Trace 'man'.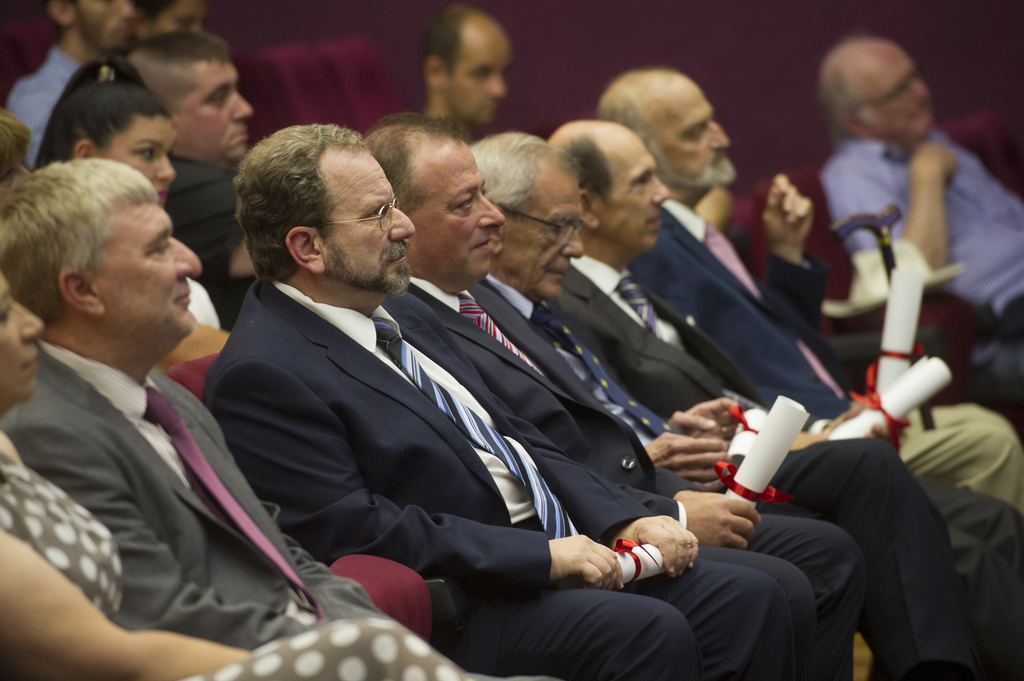
Traced to pyautogui.locateOnScreen(436, 129, 867, 680).
